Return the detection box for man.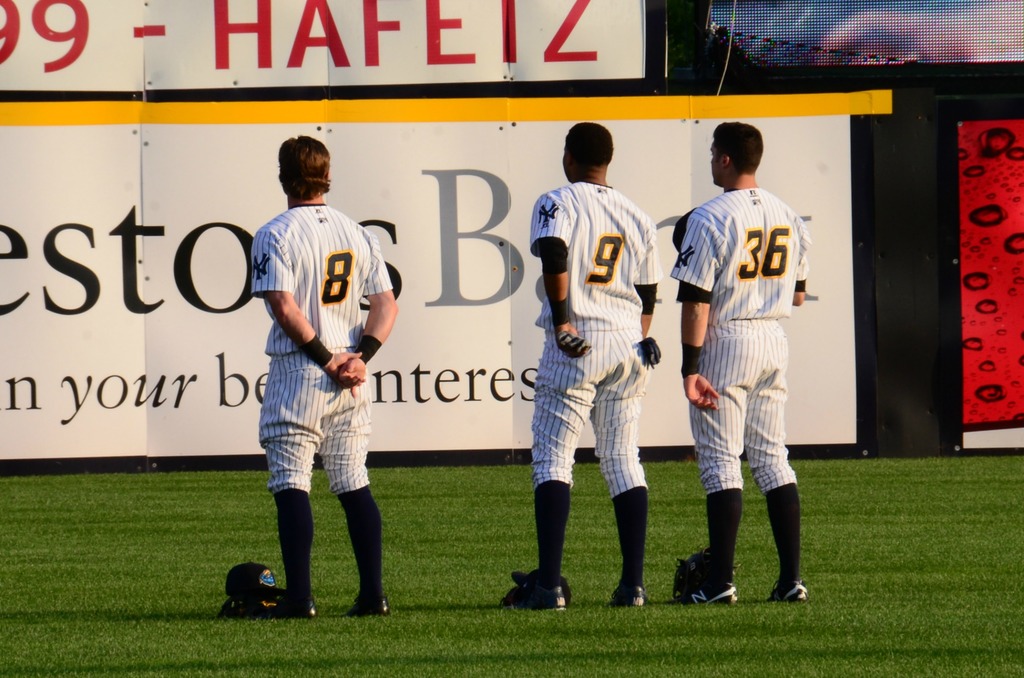
x1=502, y1=118, x2=662, y2=609.
